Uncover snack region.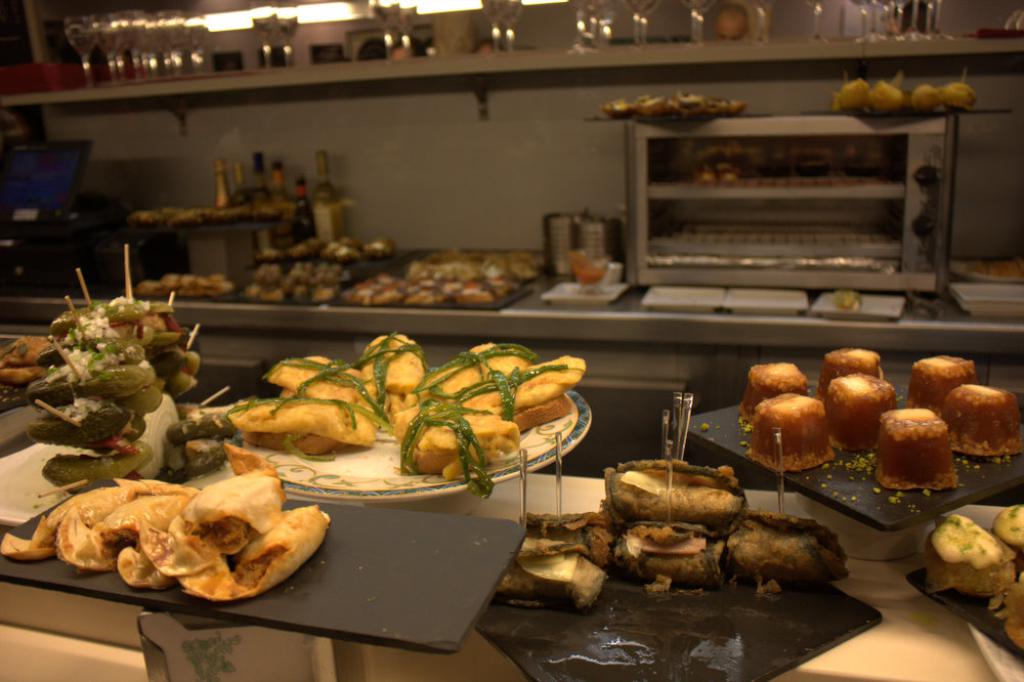
Uncovered: rect(923, 511, 1019, 594).
